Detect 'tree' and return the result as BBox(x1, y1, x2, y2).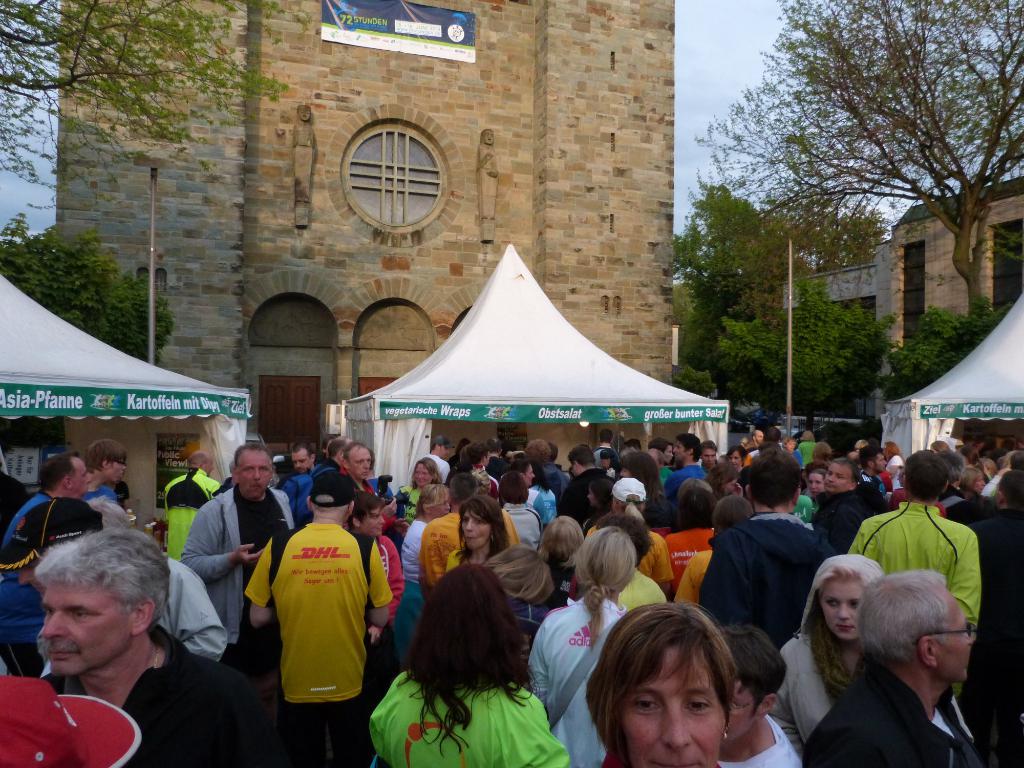
BBox(663, 187, 766, 296).
